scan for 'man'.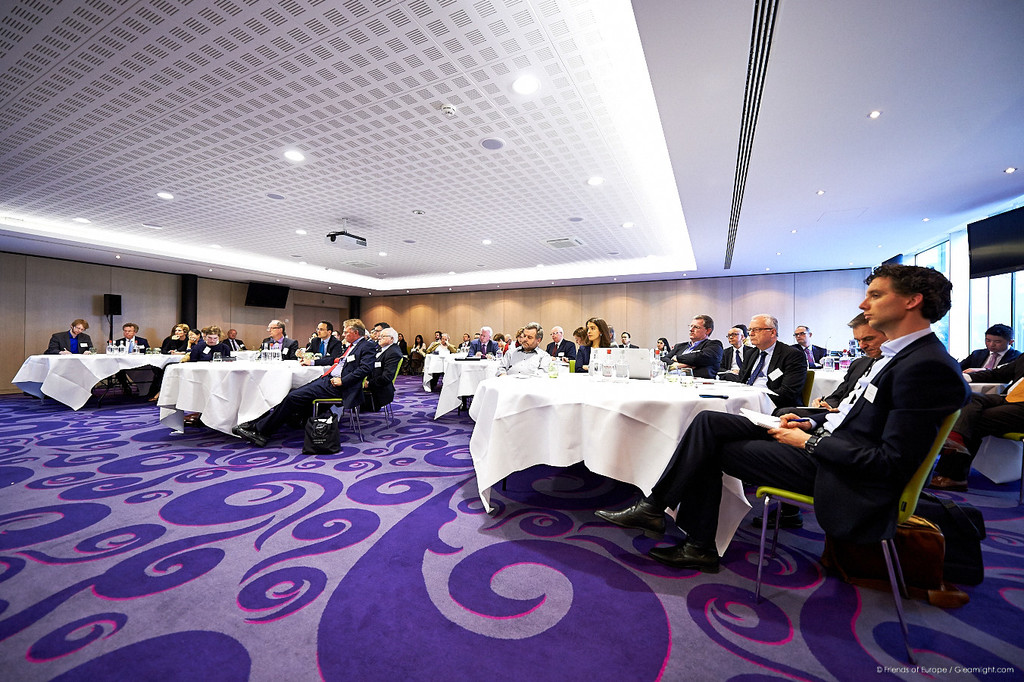
Scan result: locate(255, 322, 297, 357).
